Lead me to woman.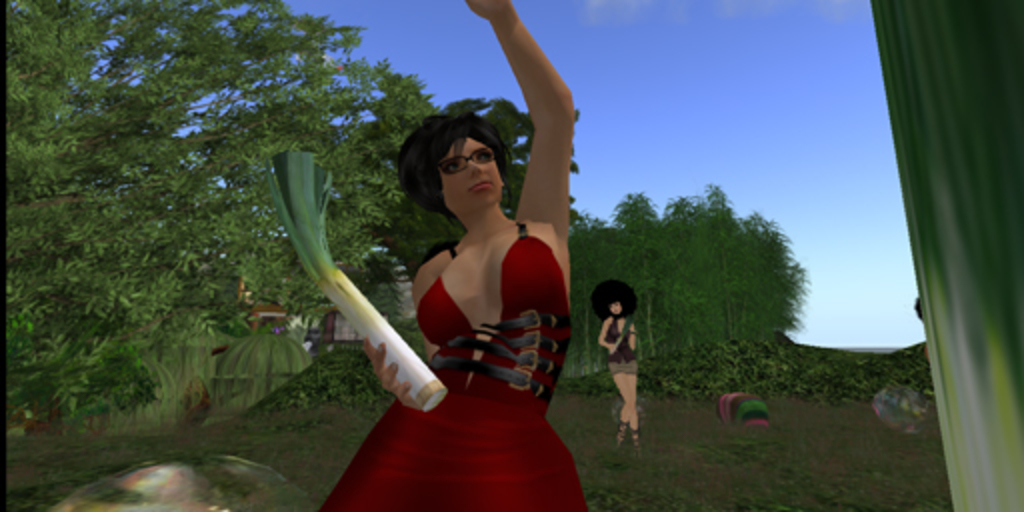
Lead to x1=318, y1=0, x2=574, y2=510.
